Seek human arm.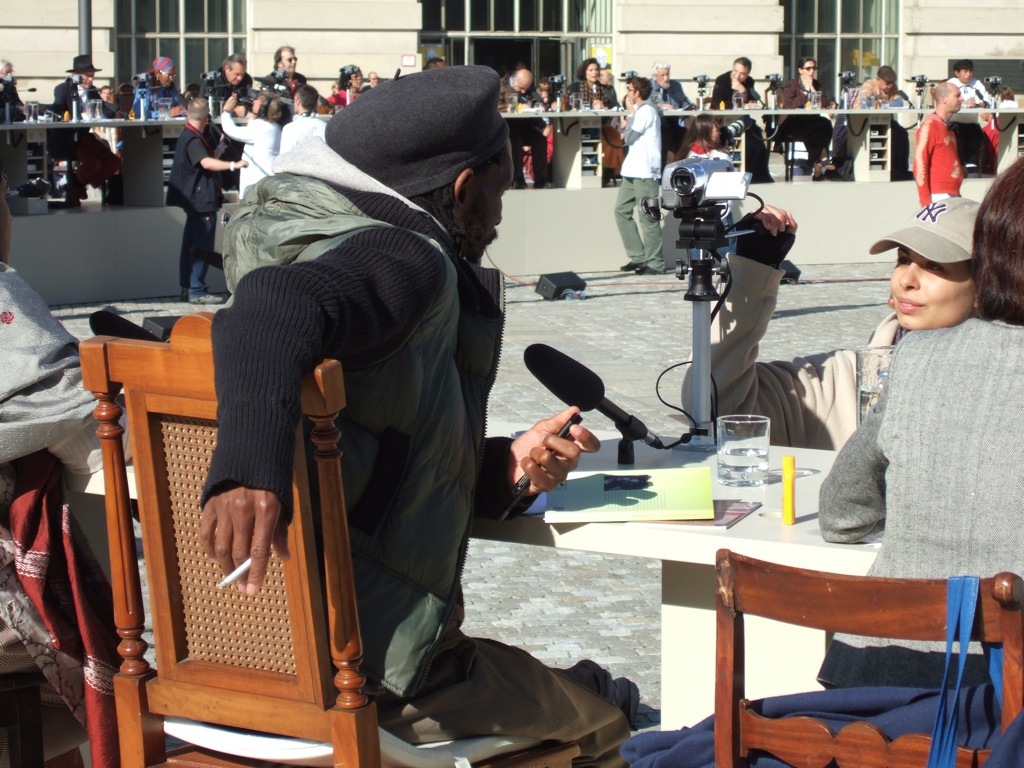
left=709, top=73, right=725, bottom=113.
